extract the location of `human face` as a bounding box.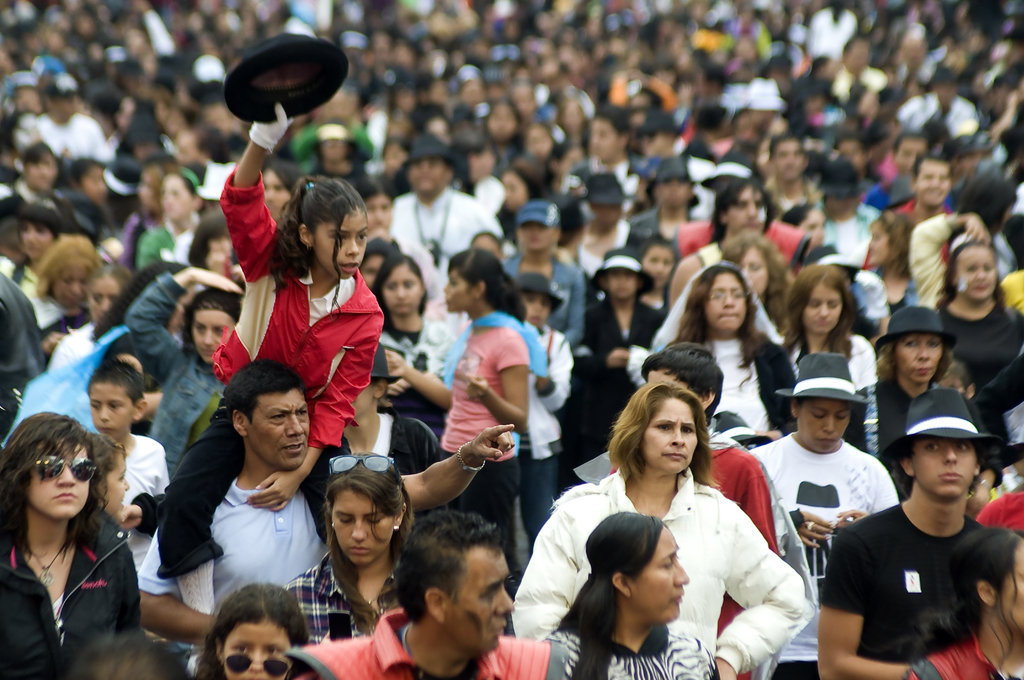
(x1=314, y1=211, x2=368, y2=278).
